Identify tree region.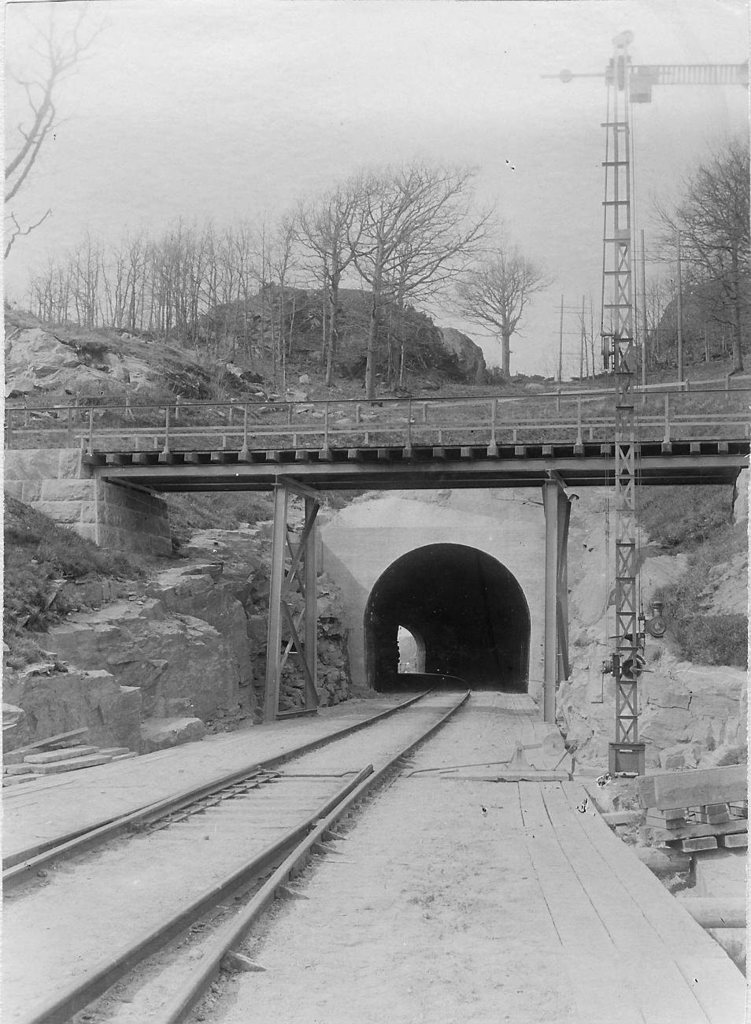
Region: 0/0/135/265.
